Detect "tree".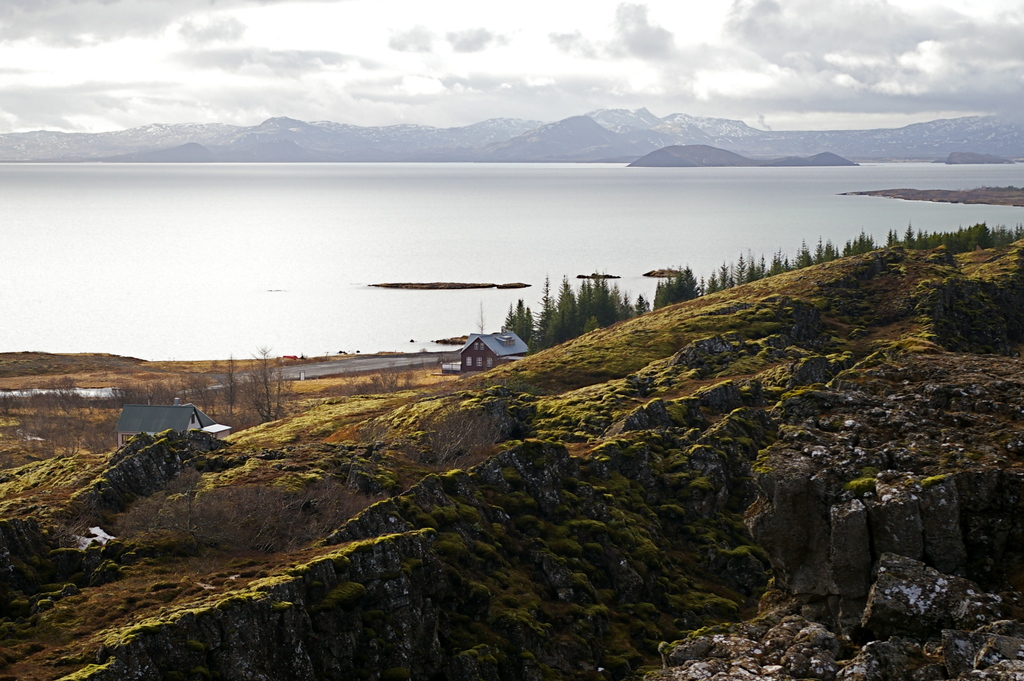
Detected at 530,274,560,341.
